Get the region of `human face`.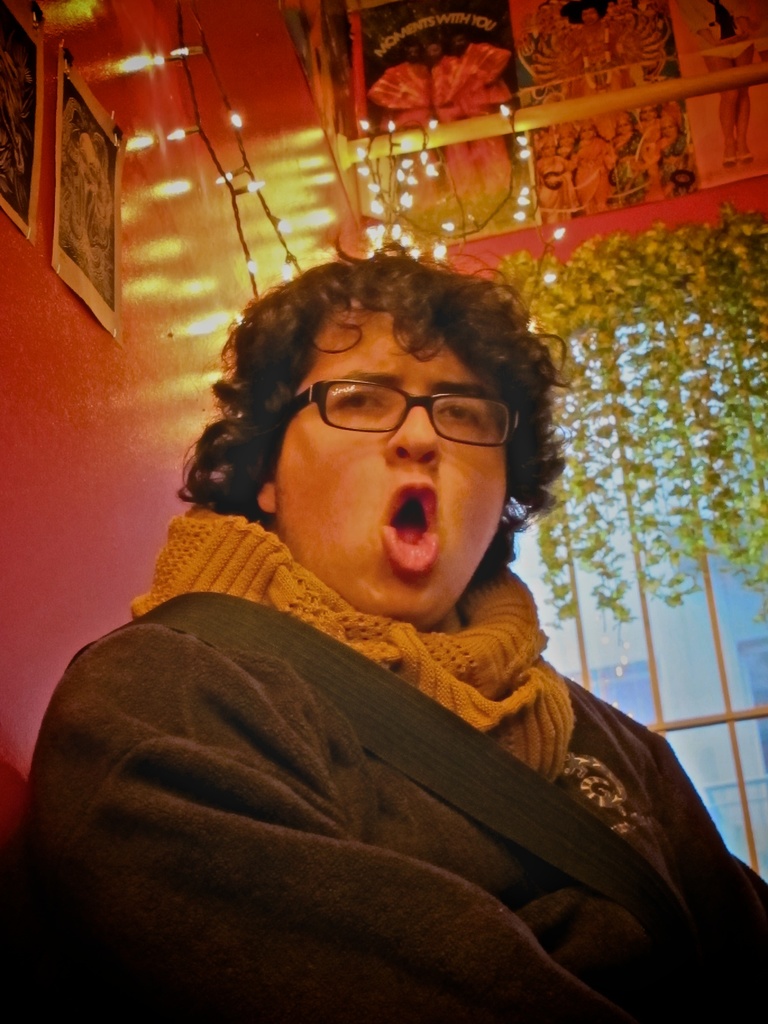
bbox(273, 302, 513, 615).
